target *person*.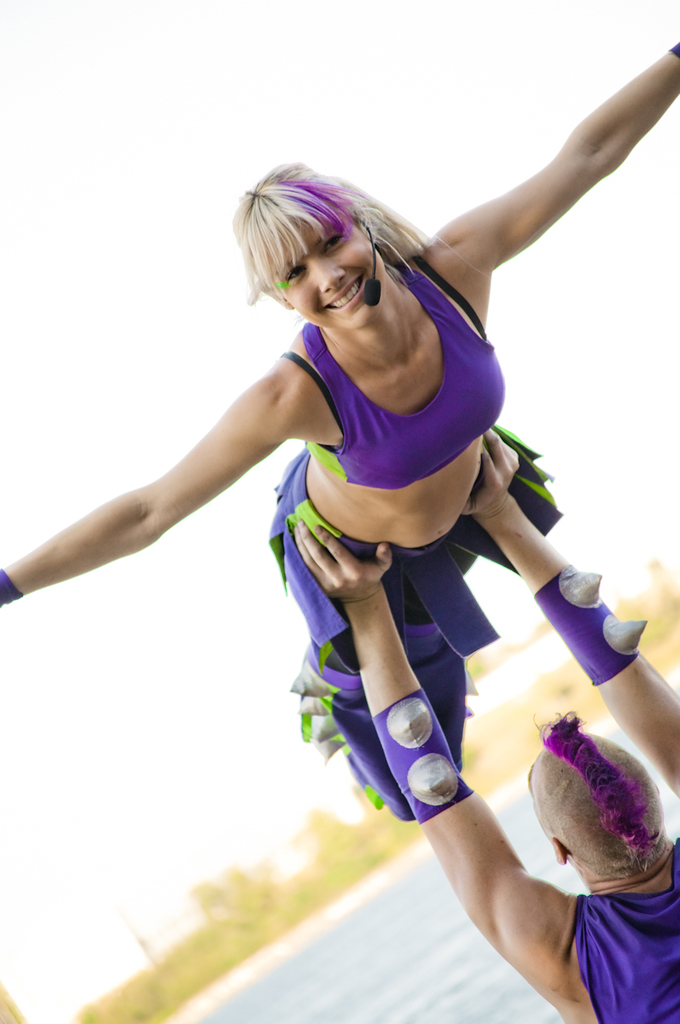
Target region: bbox(0, 38, 679, 822).
